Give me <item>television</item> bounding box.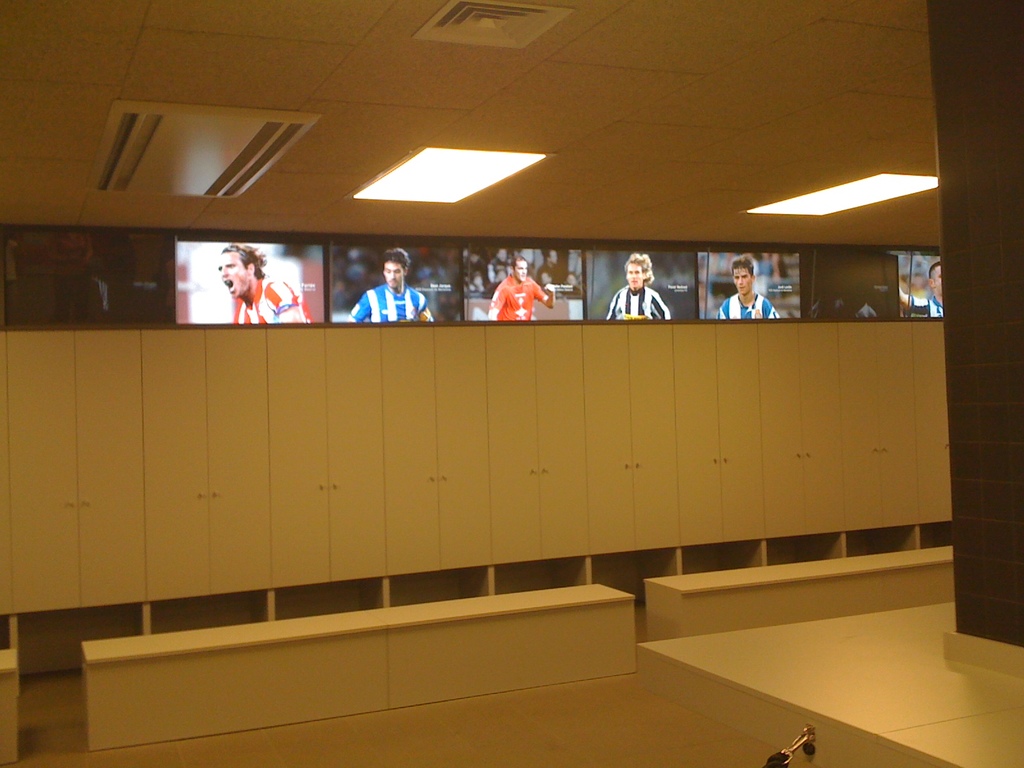
[left=170, top=241, right=338, bottom=323].
